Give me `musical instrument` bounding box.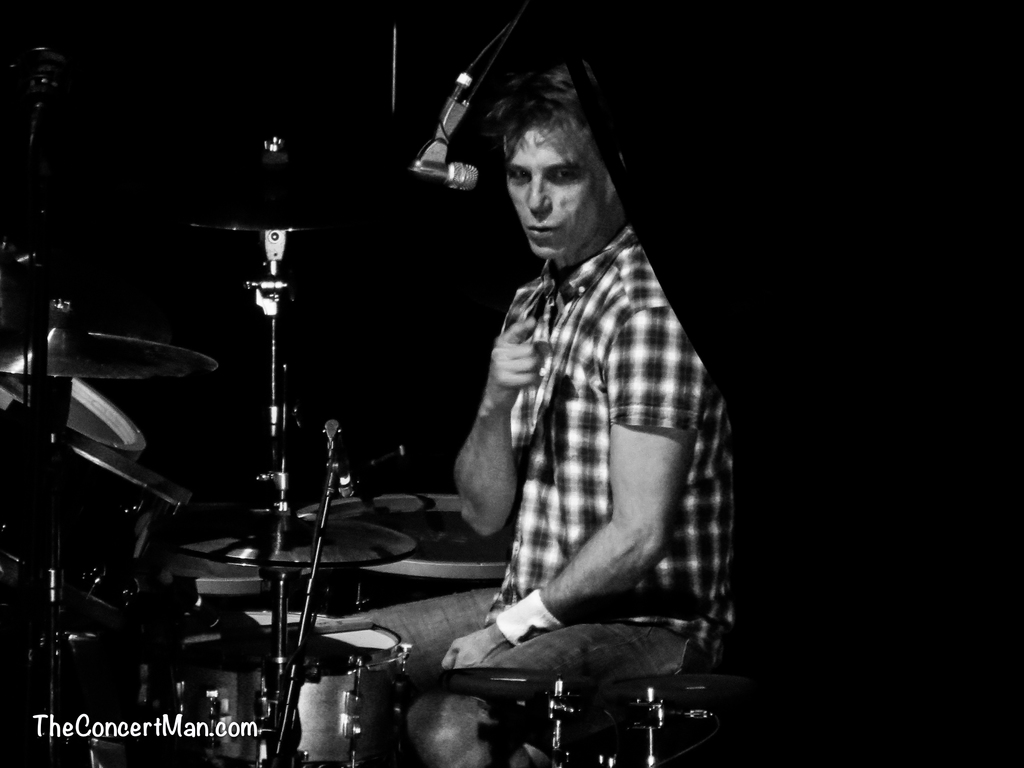
x1=45 y1=610 x2=410 y2=767.
